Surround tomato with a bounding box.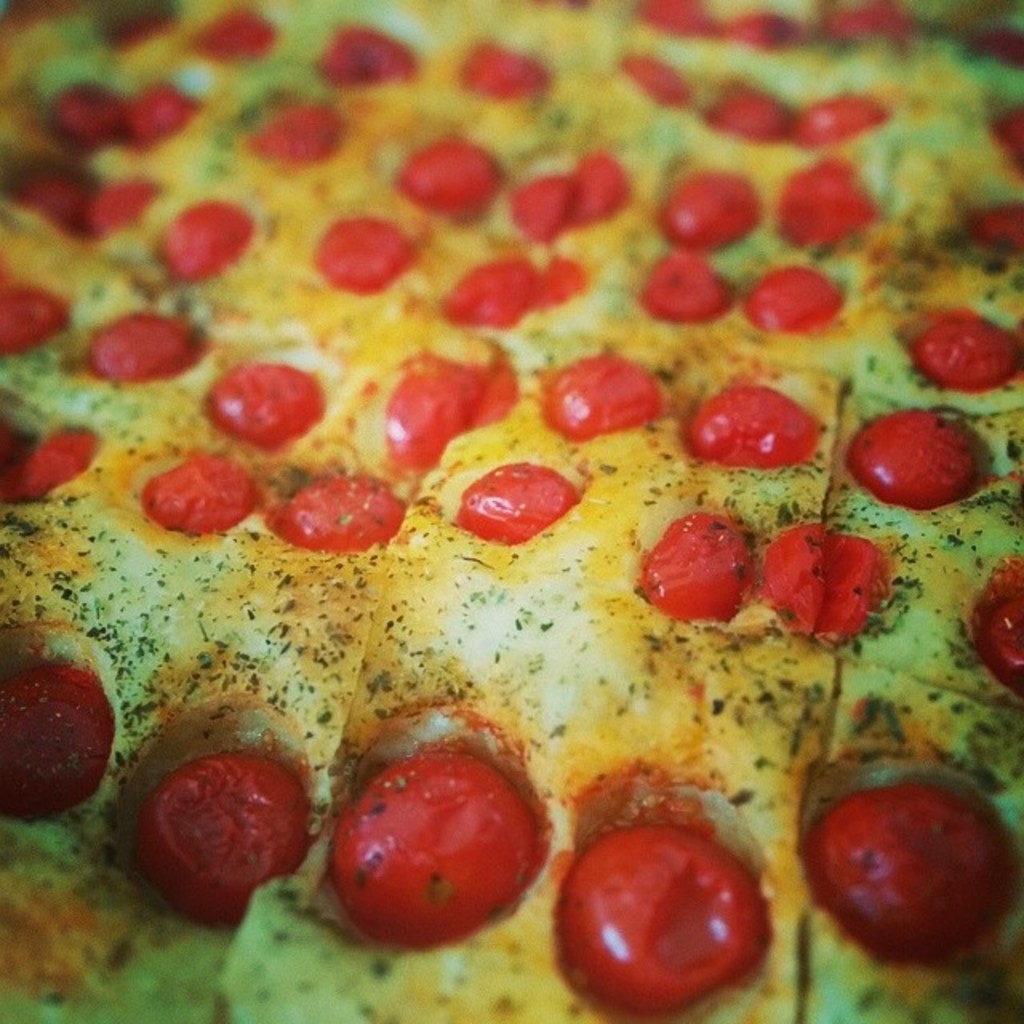
<region>507, 149, 627, 245</region>.
